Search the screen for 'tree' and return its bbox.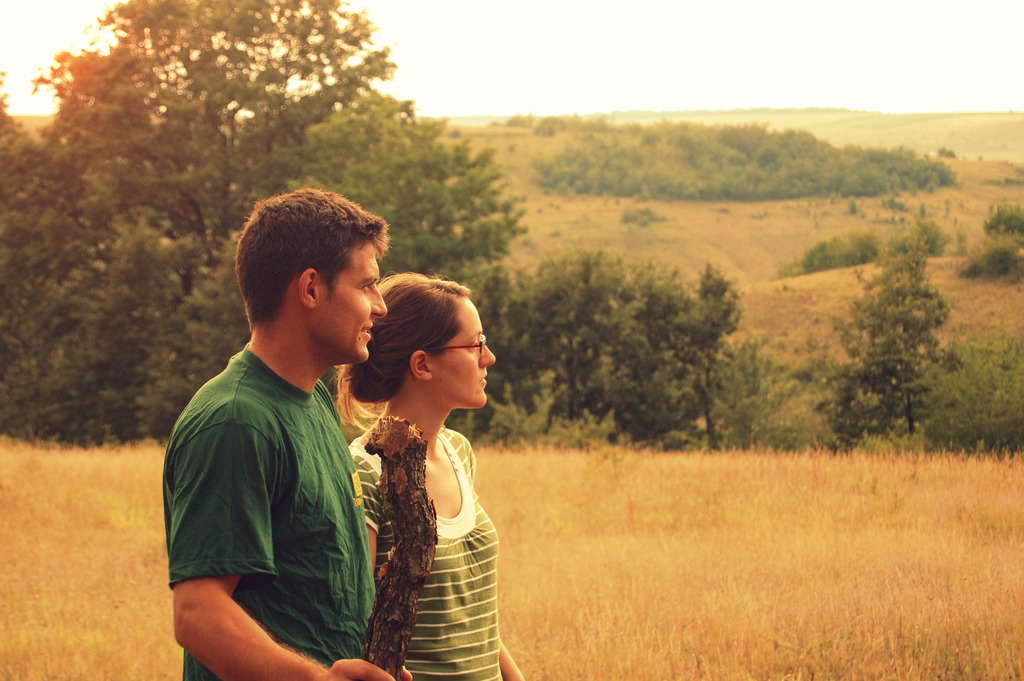
Found: bbox=[906, 339, 1023, 461].
